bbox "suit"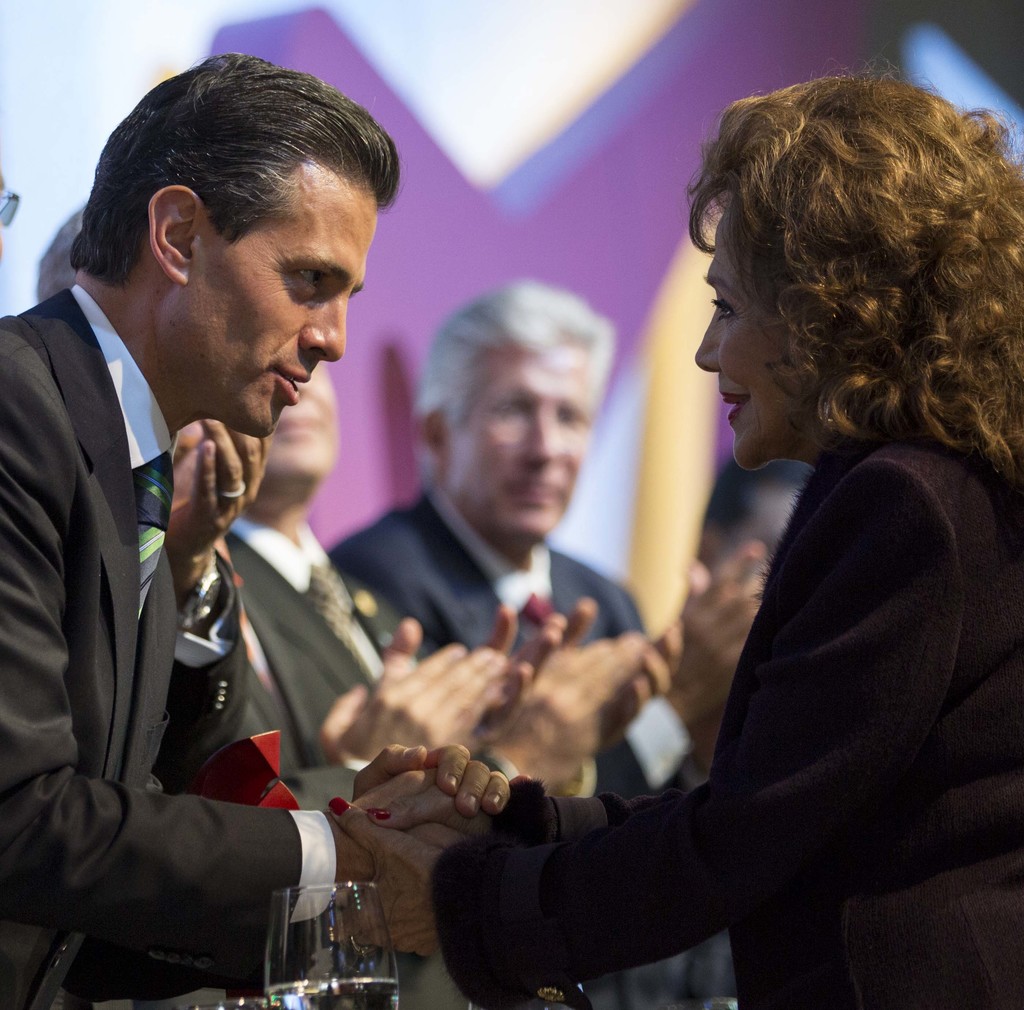
detection(0, 291, 353, 1009)
